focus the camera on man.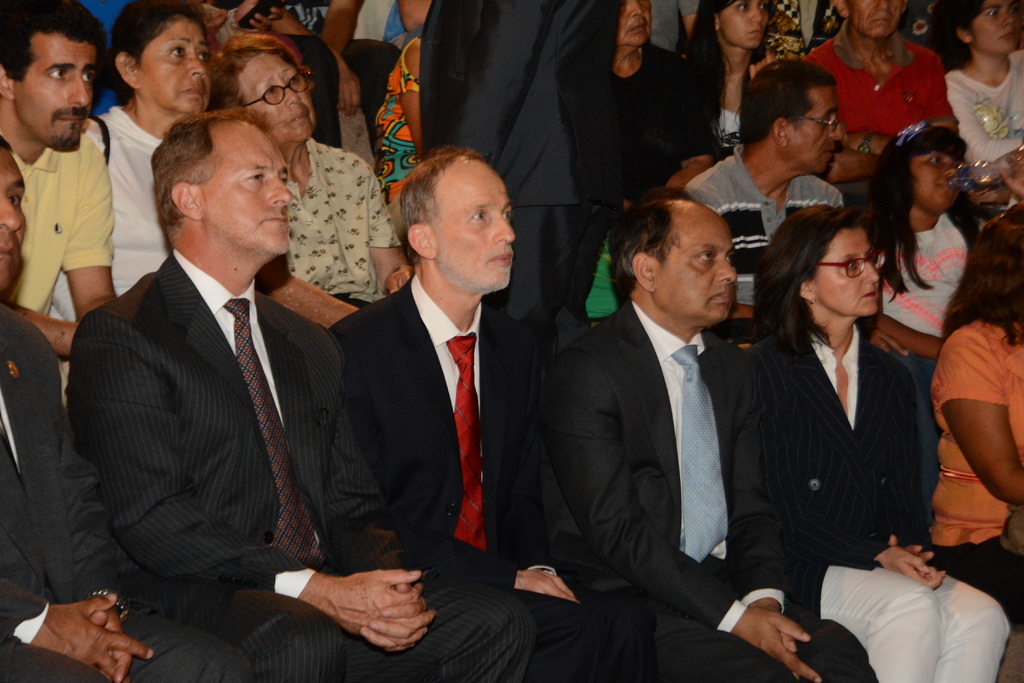
Focus region: BBox(797, 0, 950, 204).
